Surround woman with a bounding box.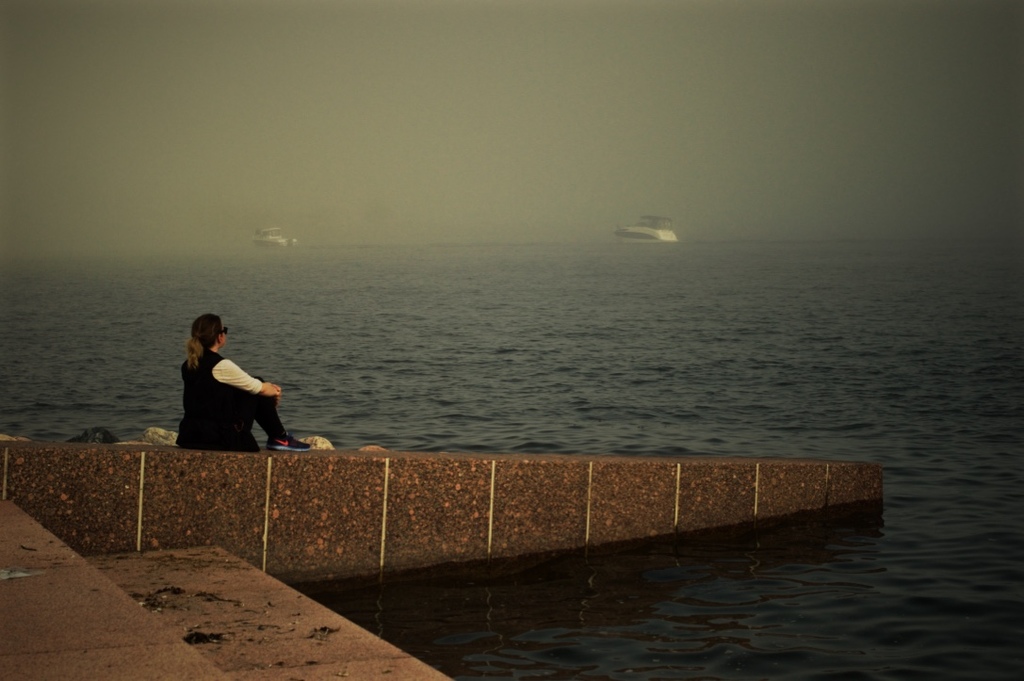
(159, 320, 289, 464).
